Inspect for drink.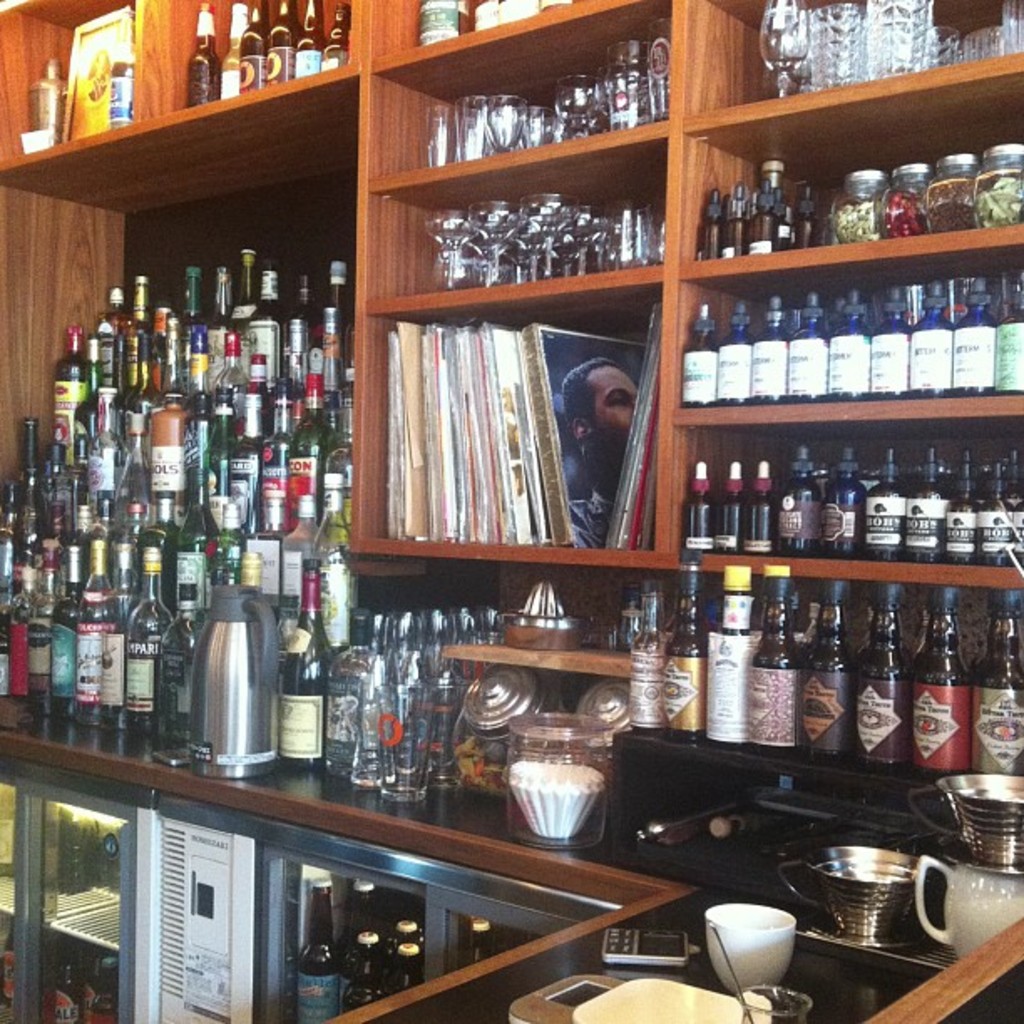
Inspection: x1=239, y1=0, x2=261, y2=92.
